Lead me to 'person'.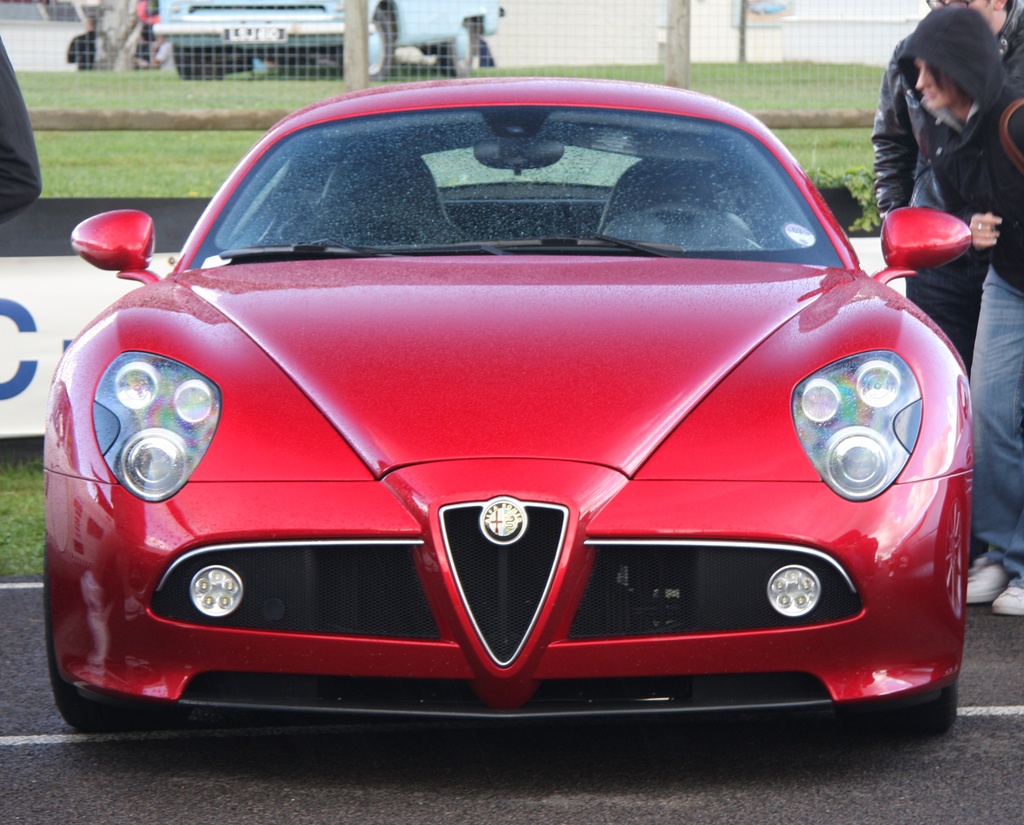
Lead to BBox(876, 0, 1023, 368).
